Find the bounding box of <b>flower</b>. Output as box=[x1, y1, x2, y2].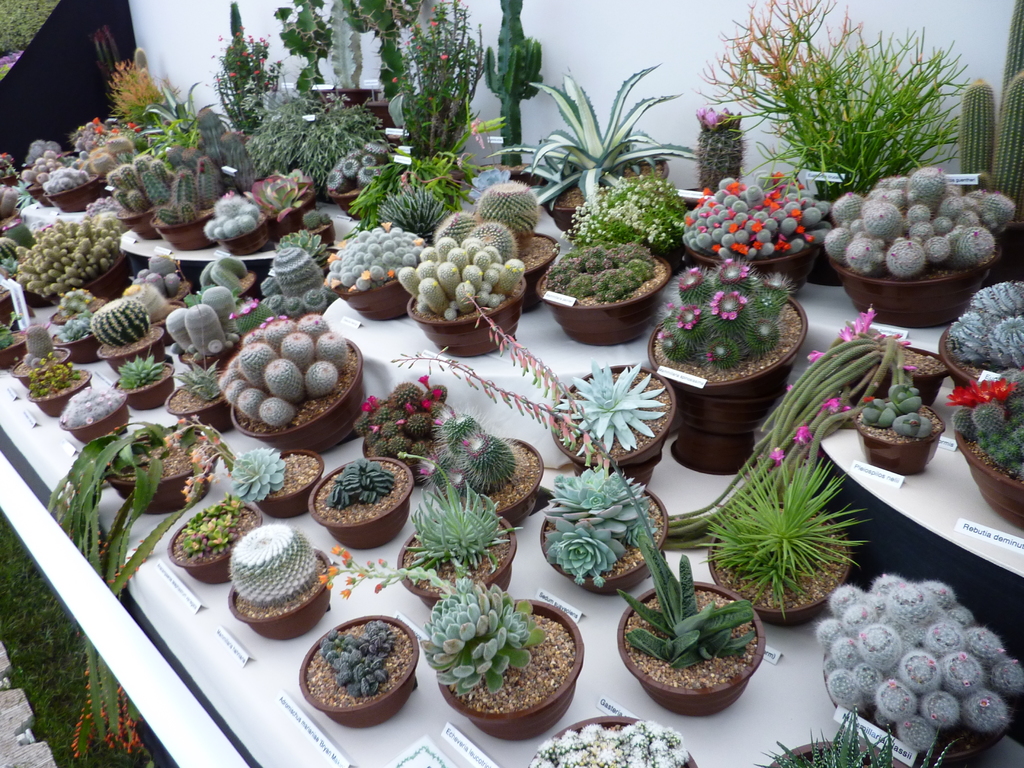
box=[806, 349, 824, 364].
